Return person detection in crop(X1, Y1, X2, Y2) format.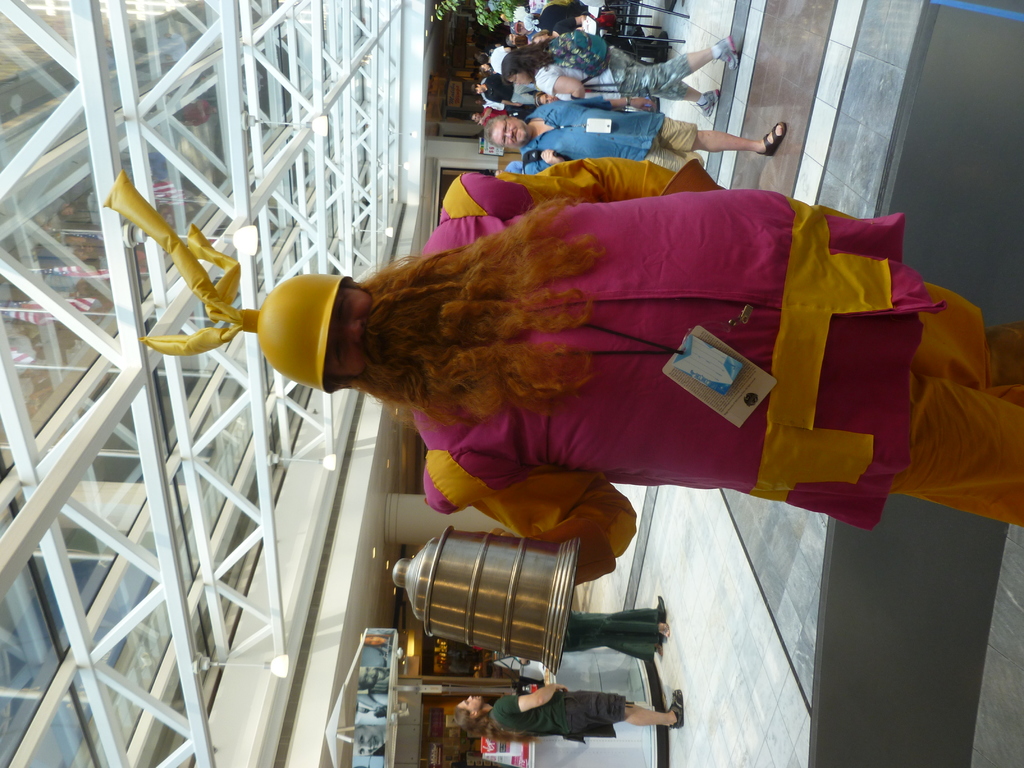
crop(469, 73, 515, 101).
